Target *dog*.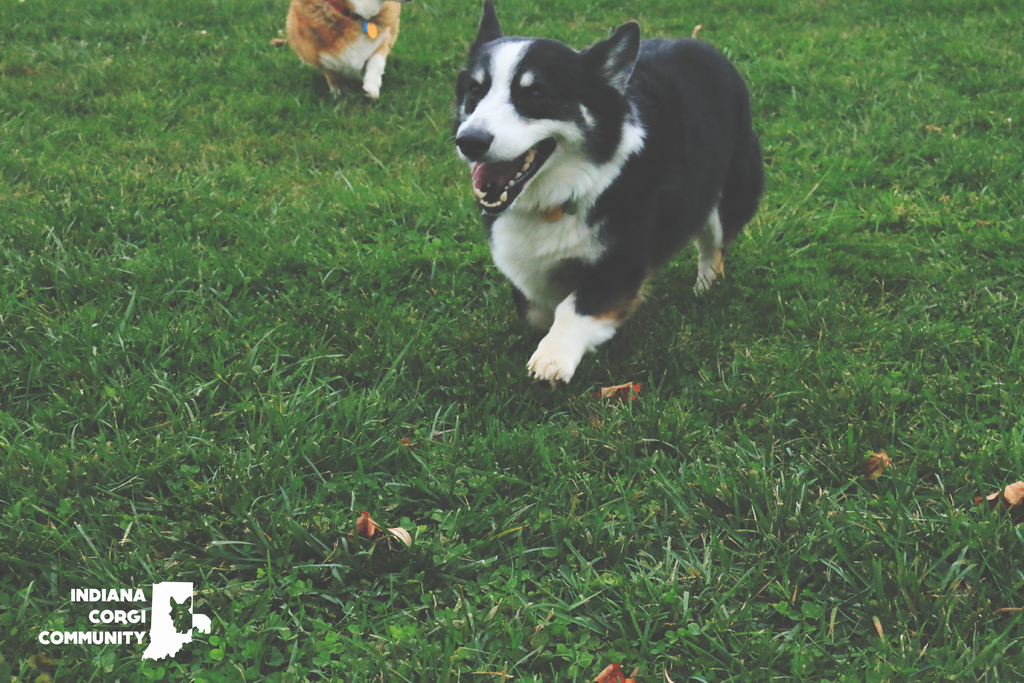
Target region: <bbox>269, 0, 399, 95</bbox>.
